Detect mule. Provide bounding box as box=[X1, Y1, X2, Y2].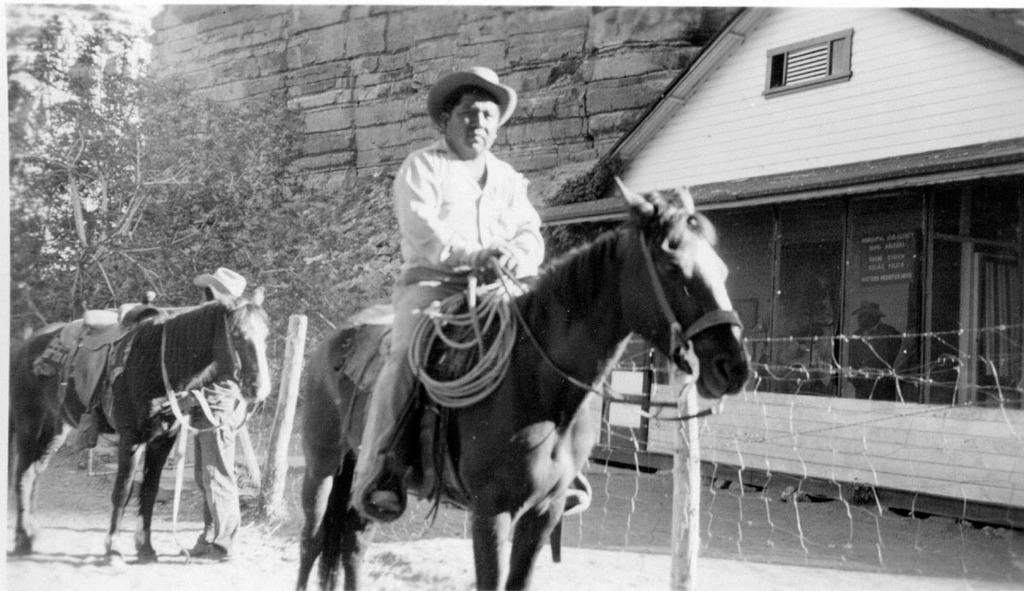
box=[292, 202, 716, 577].
